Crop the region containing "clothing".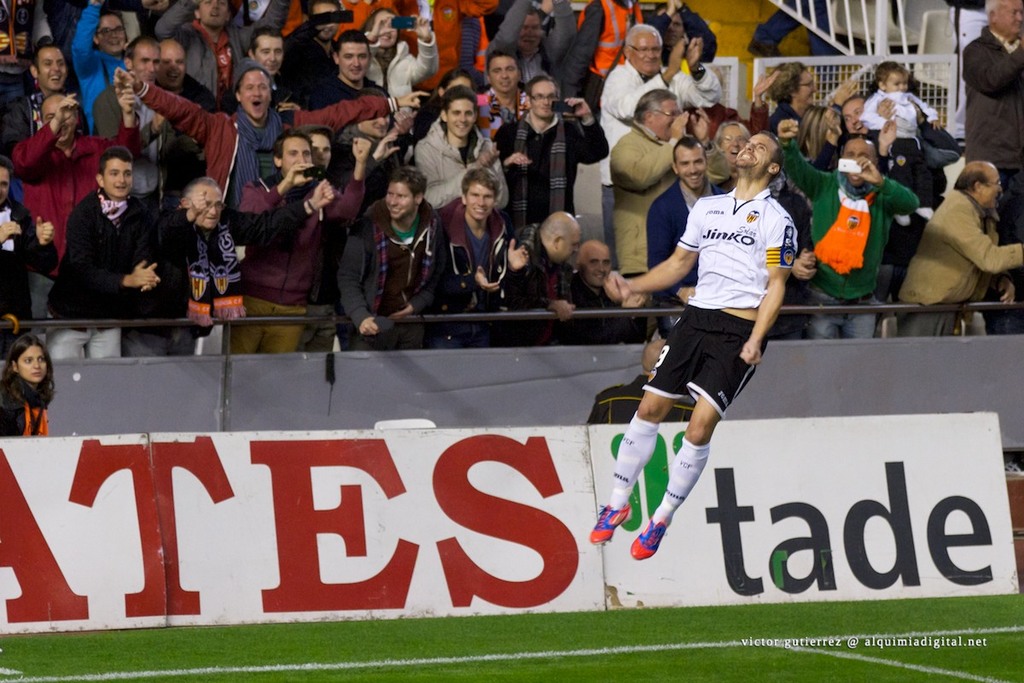
Crop region: <bbox>502, 114, 608, 229</bbox>.
